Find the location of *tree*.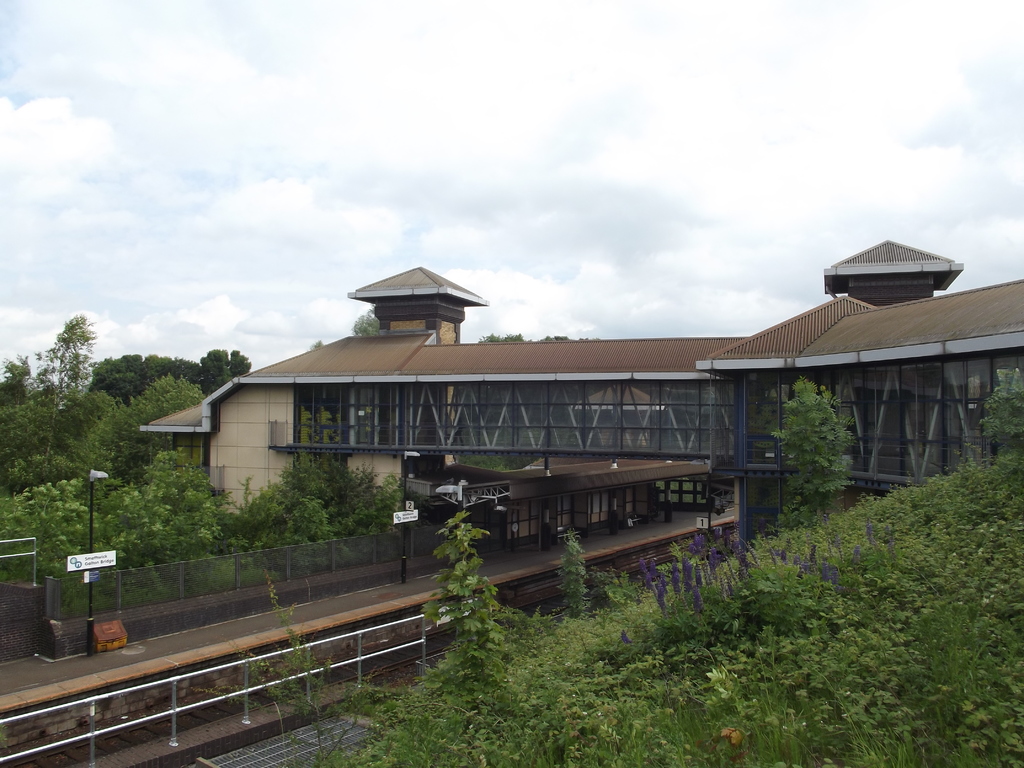
Location: locate(769, 370, 879, 522).
